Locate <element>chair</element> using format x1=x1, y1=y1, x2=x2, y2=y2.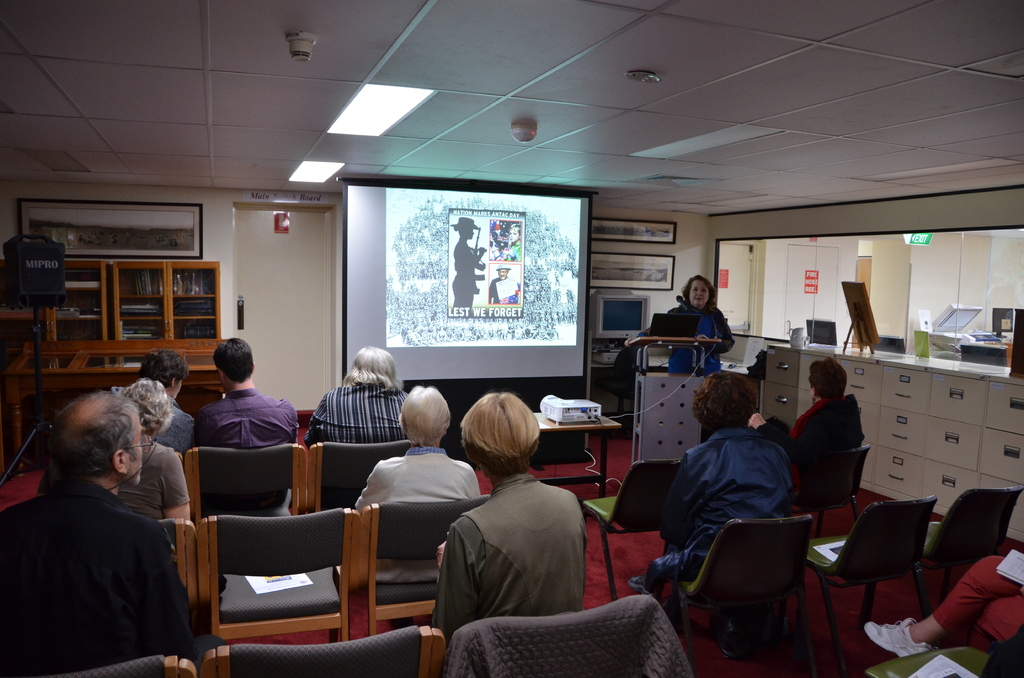
x1=856, y1=485, x2=1023, y2=619.
